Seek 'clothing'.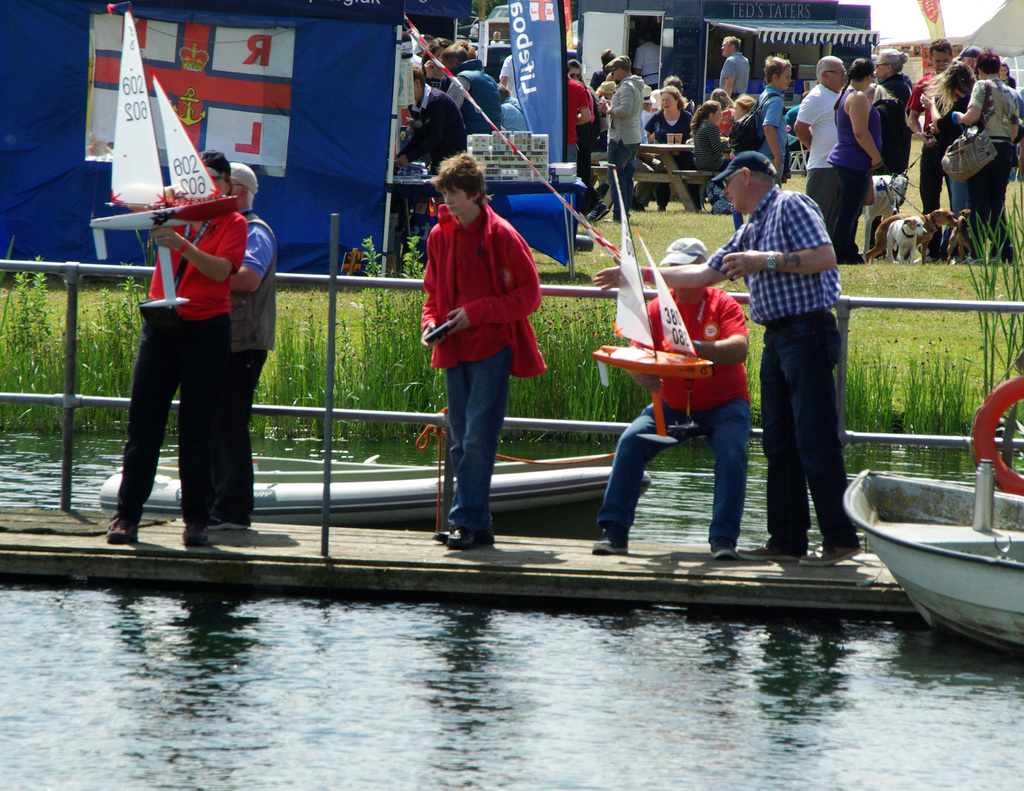
region(648, 104, 697, 166).
